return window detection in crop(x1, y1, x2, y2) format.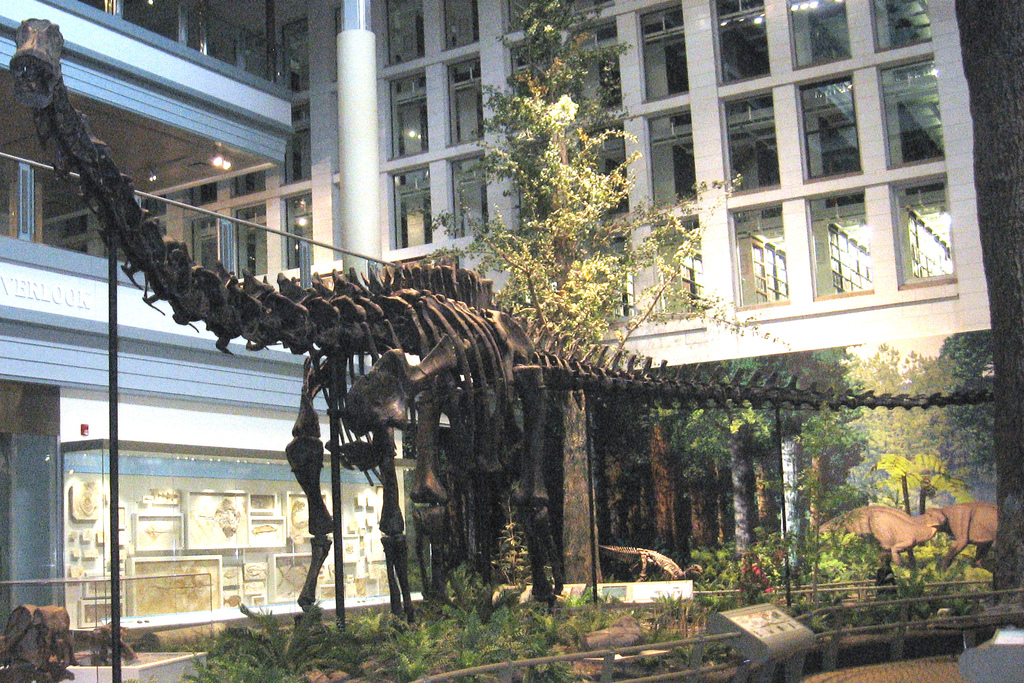
crop(733, 202, 789, 310).
